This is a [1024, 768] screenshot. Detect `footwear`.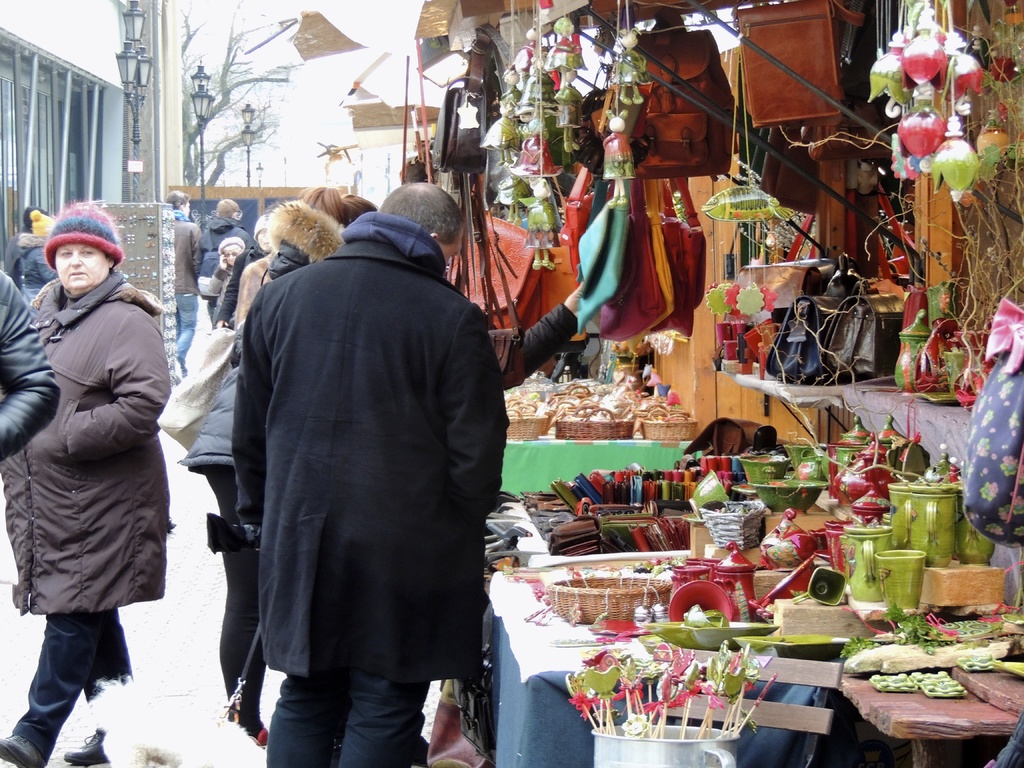
box=[0, 734, 47, 767].
